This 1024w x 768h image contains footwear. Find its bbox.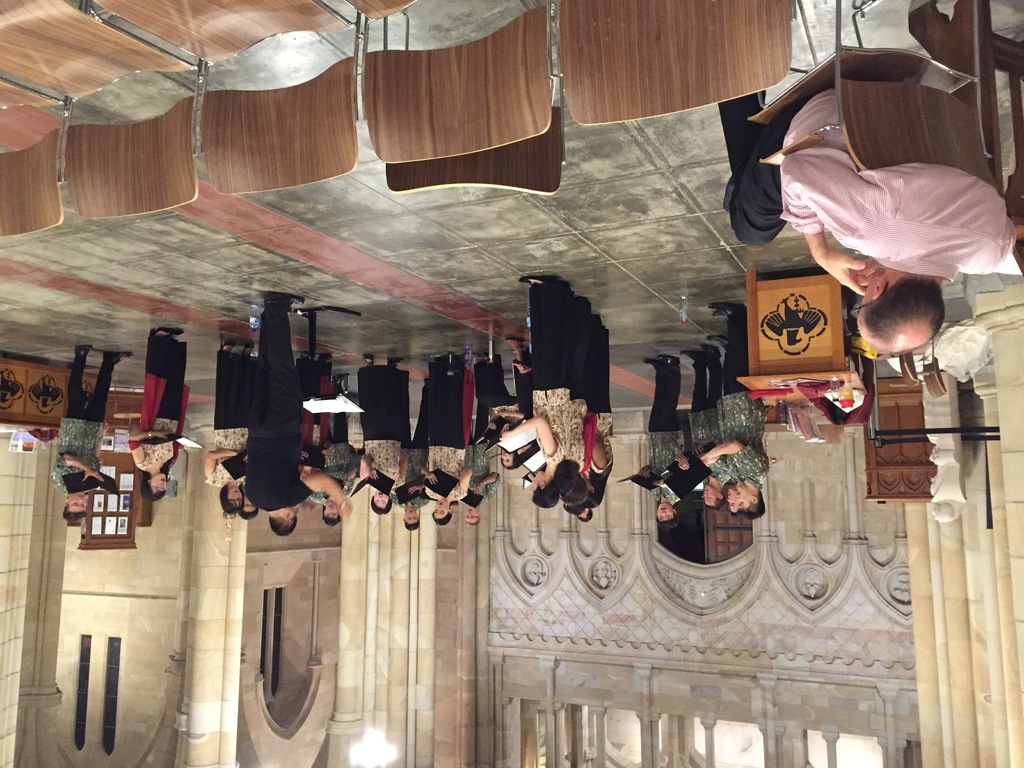
(244, 344, 255, 358).
